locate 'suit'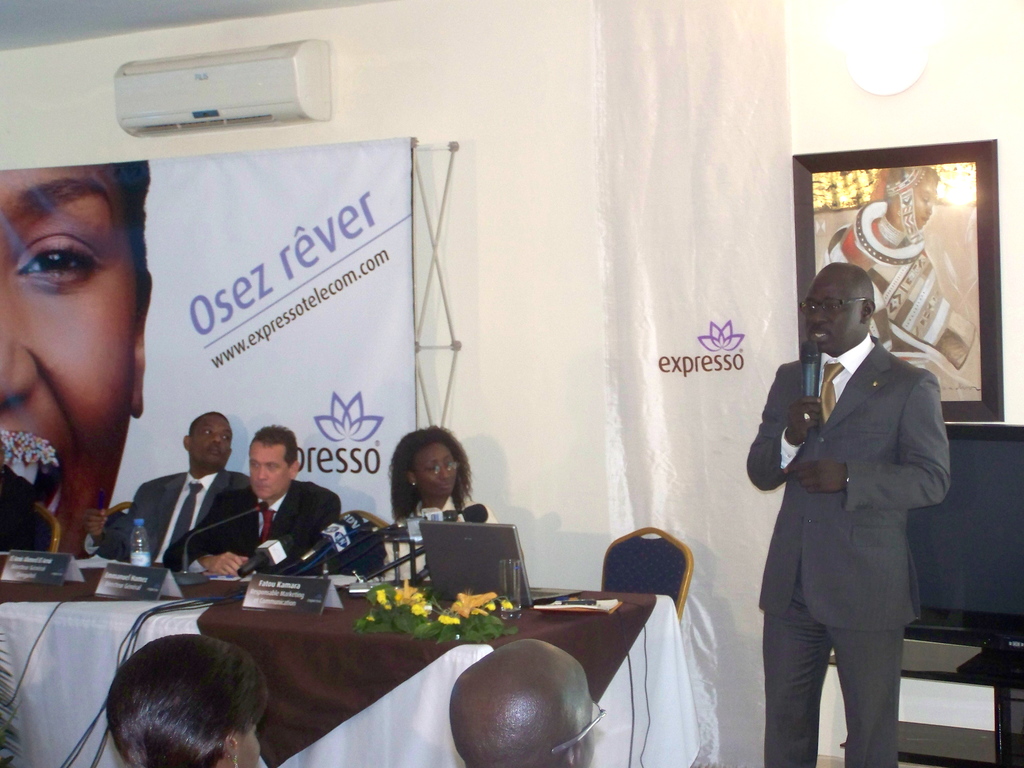
rect(166, 477, 341, 577)
